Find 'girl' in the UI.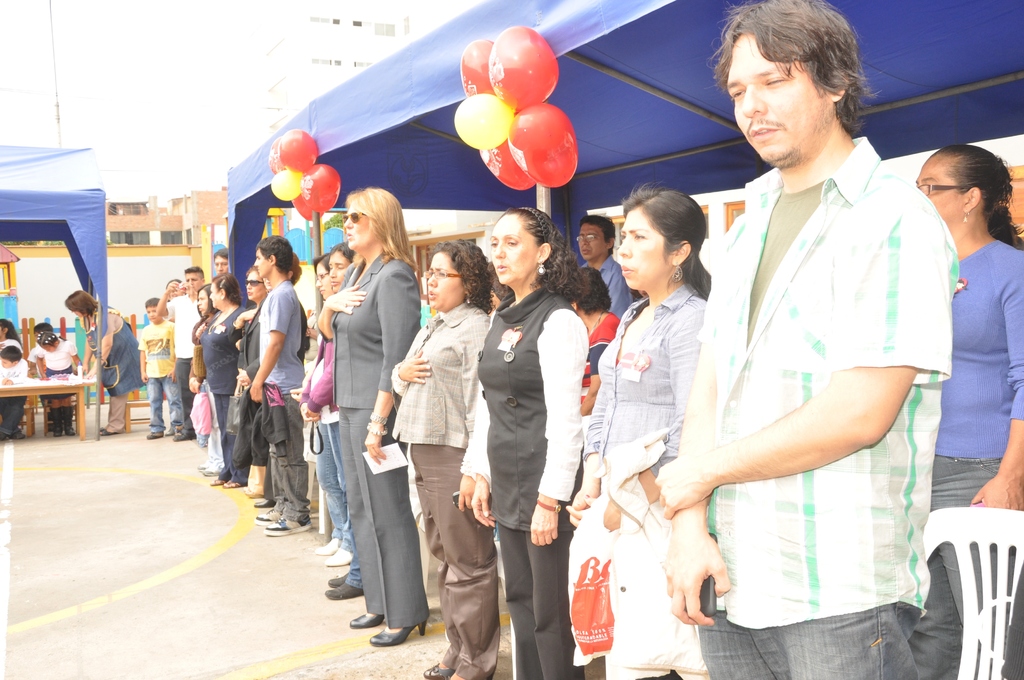
UI element at (28,332,85,430).
